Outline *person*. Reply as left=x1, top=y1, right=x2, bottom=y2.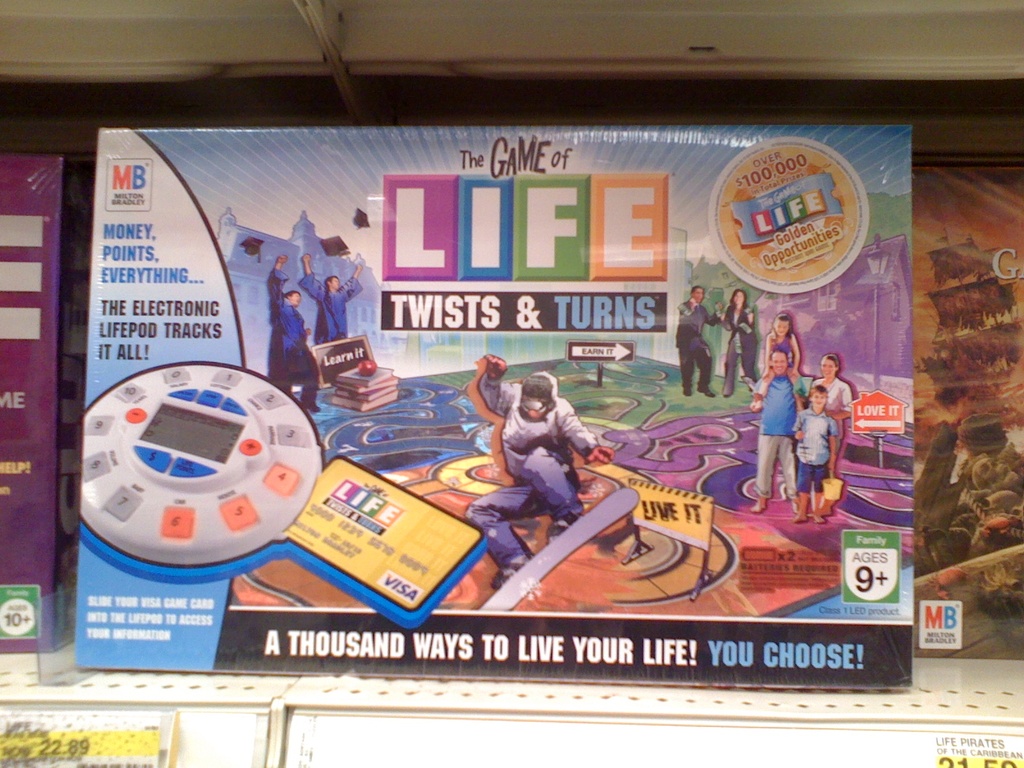
left=264, top=256, right=324, bottom=412.
